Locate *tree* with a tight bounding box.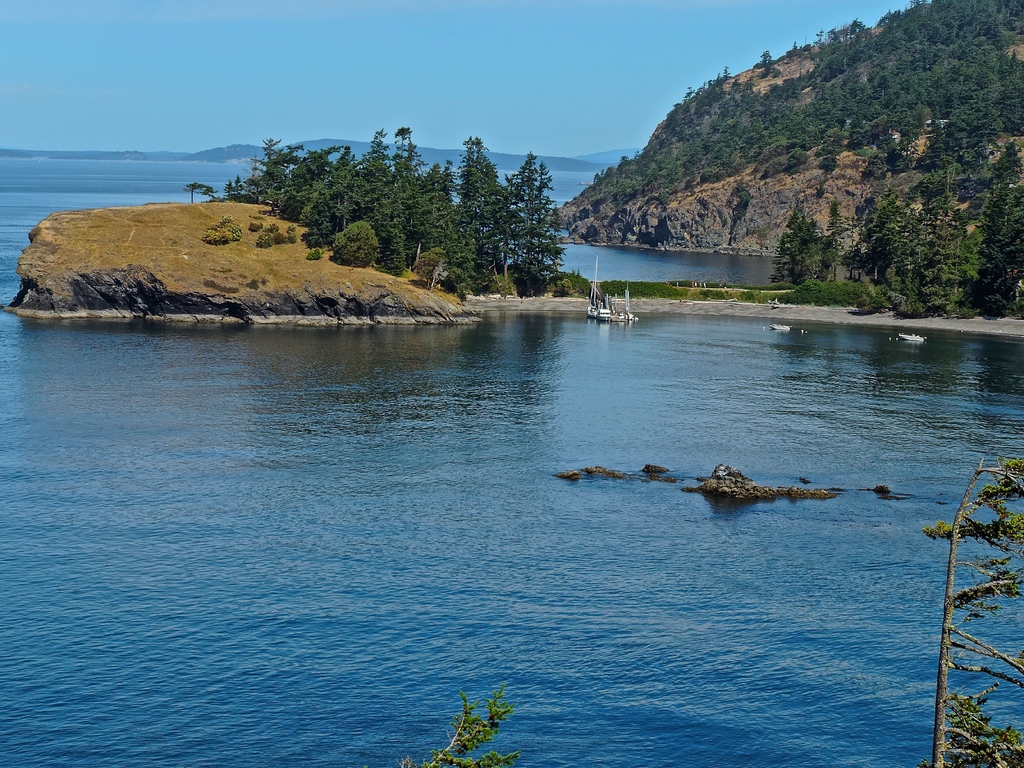
(x1=922, y1=454, x2=1023, y2=767).
